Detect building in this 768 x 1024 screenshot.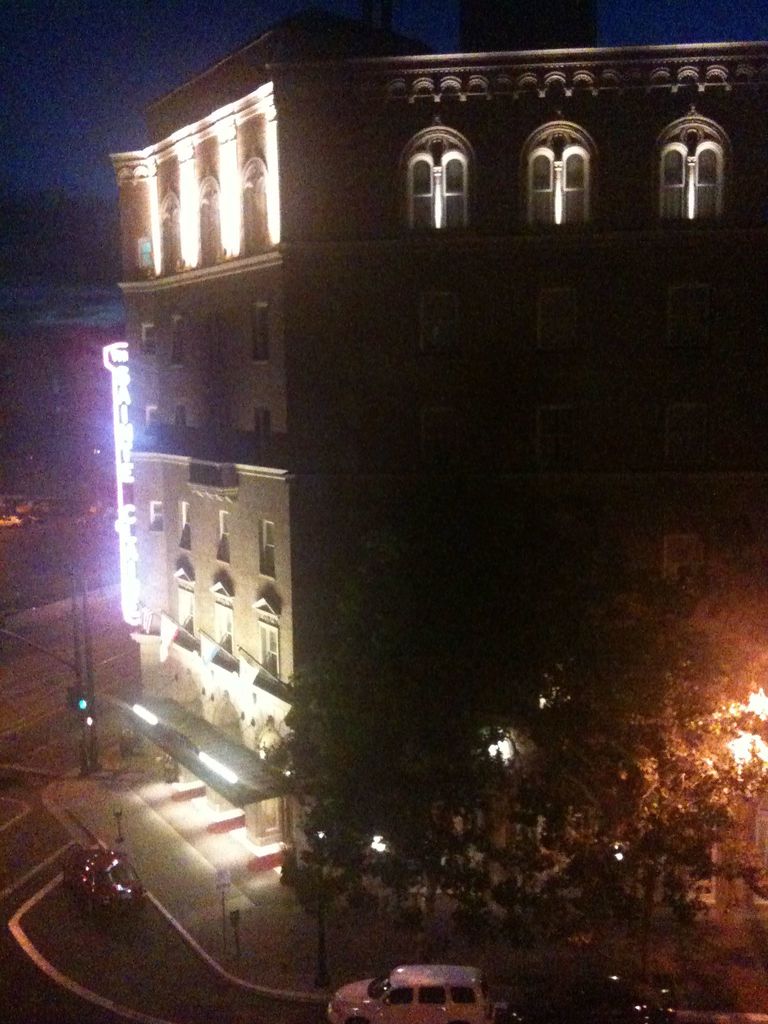
Detection: crop(114, 4, 767, 895).
